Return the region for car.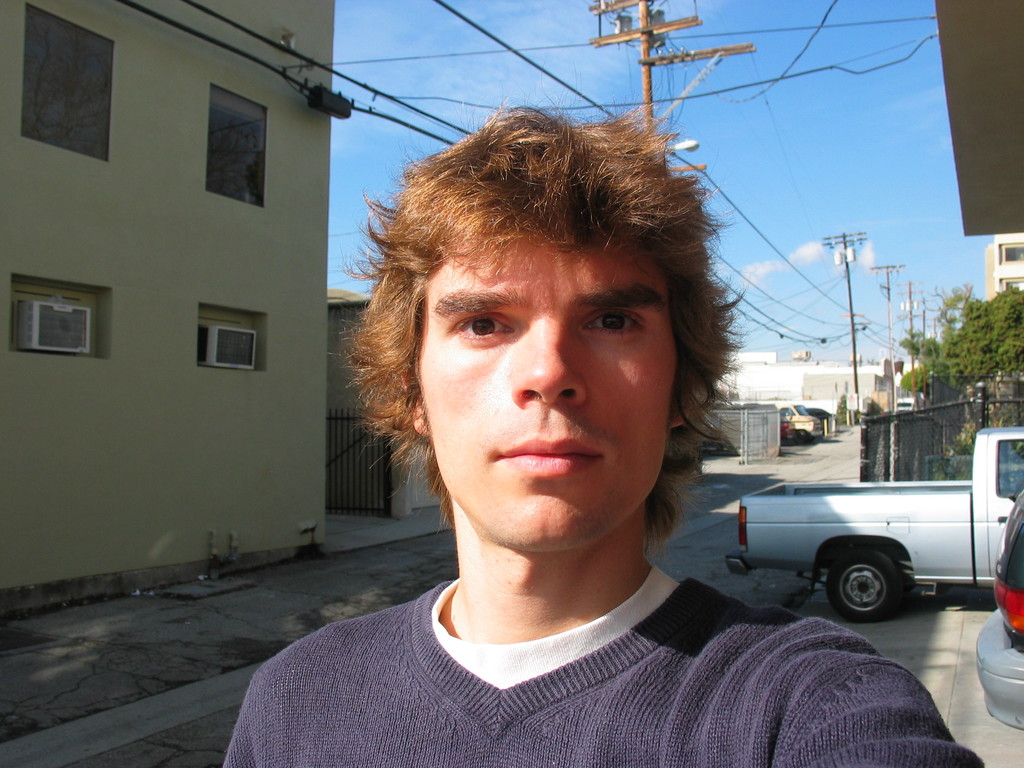
[x1=725, y1=426, x2=1023, y2=627].
